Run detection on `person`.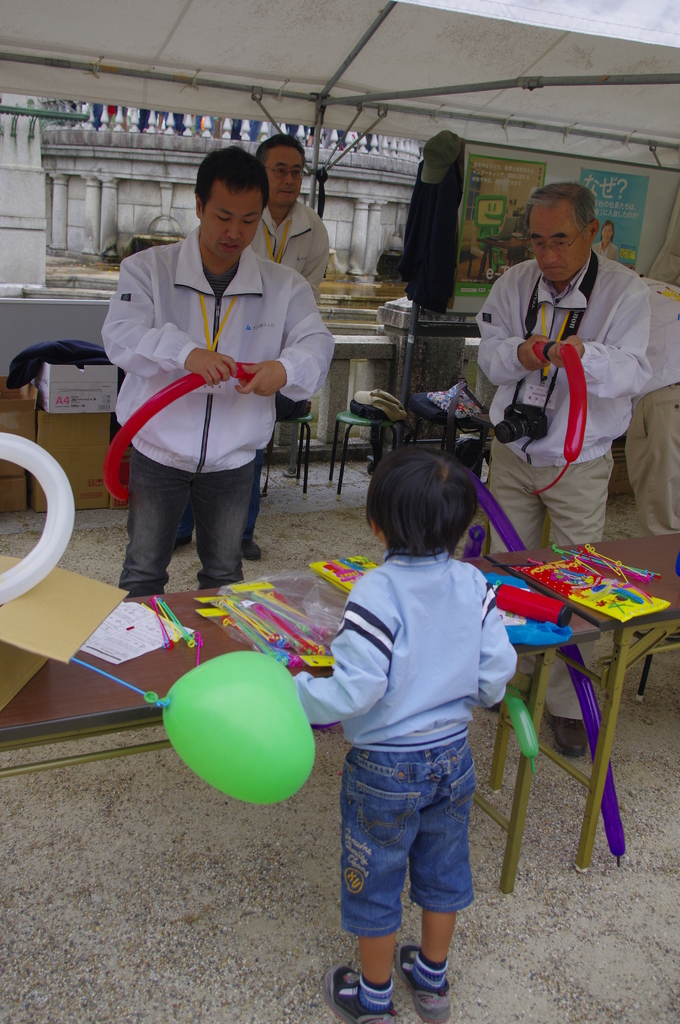
Result: (x1=102, y1=141, x2=342, y2=601).
